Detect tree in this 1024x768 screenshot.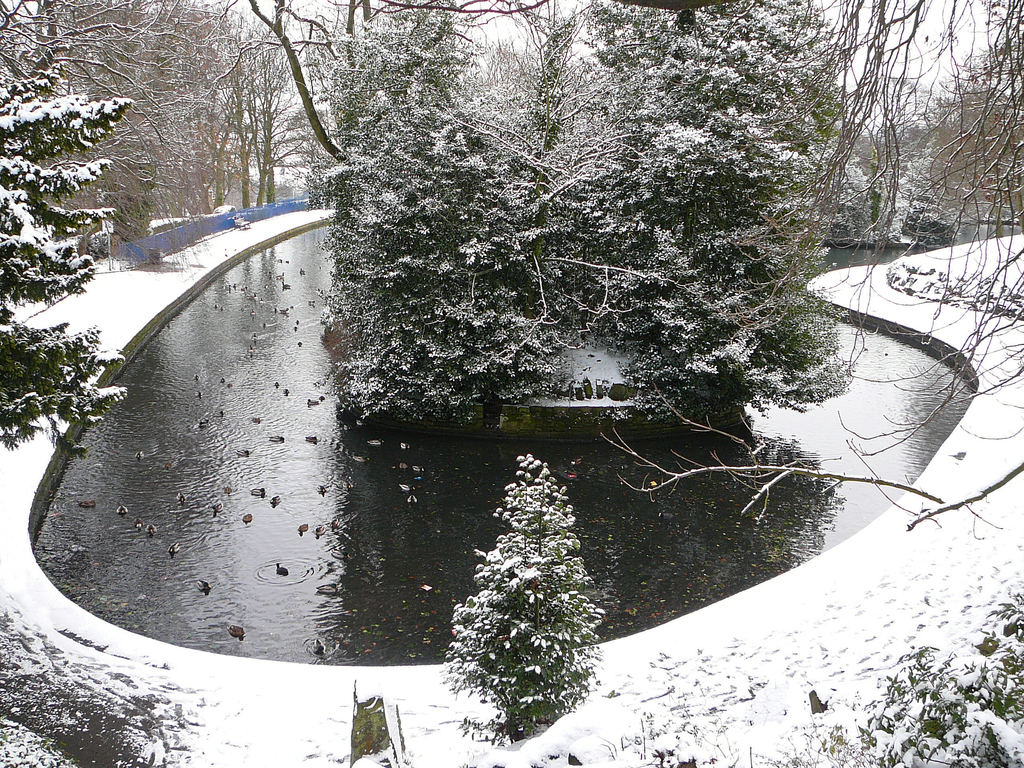
Detection: (left=440, top=454, right=607, bottom=748).
